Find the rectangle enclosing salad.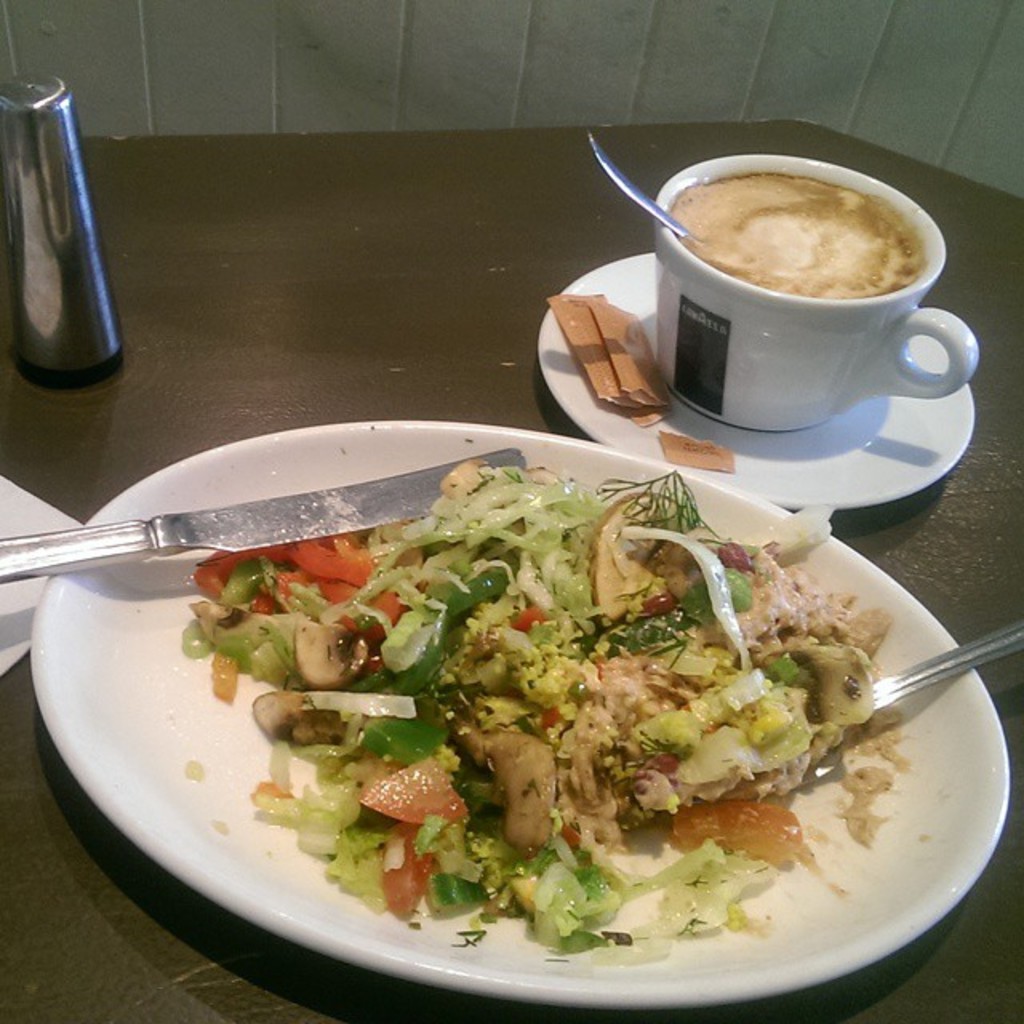
box=[170, 456, 920, 952].
